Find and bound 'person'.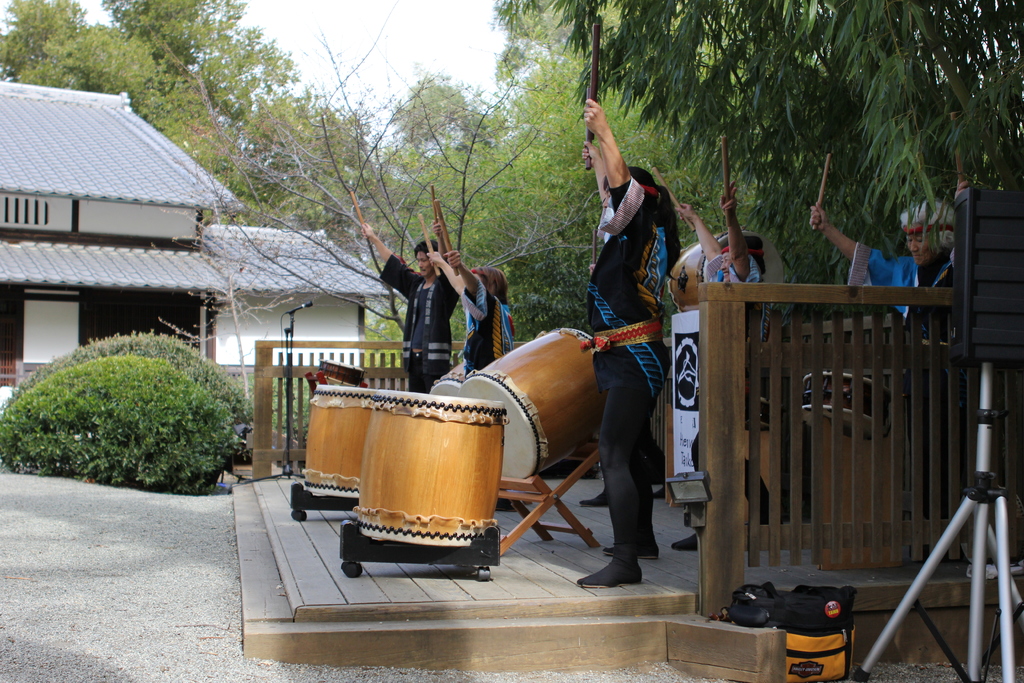
Bound: bbox=(669, 165, 763, 297).
